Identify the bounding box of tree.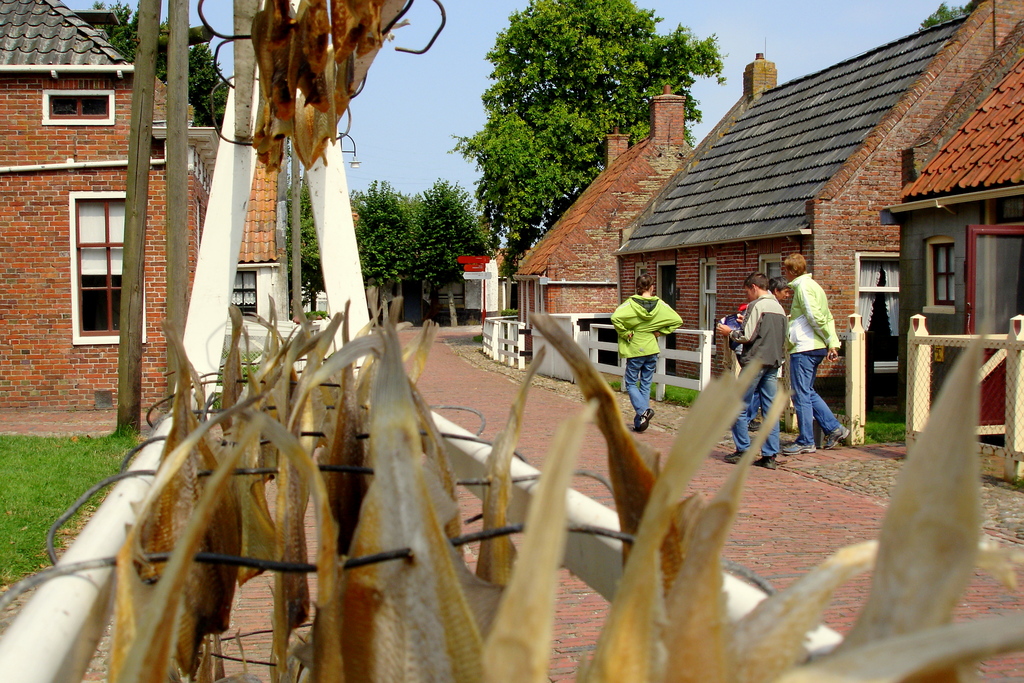
284,174,328,316.
